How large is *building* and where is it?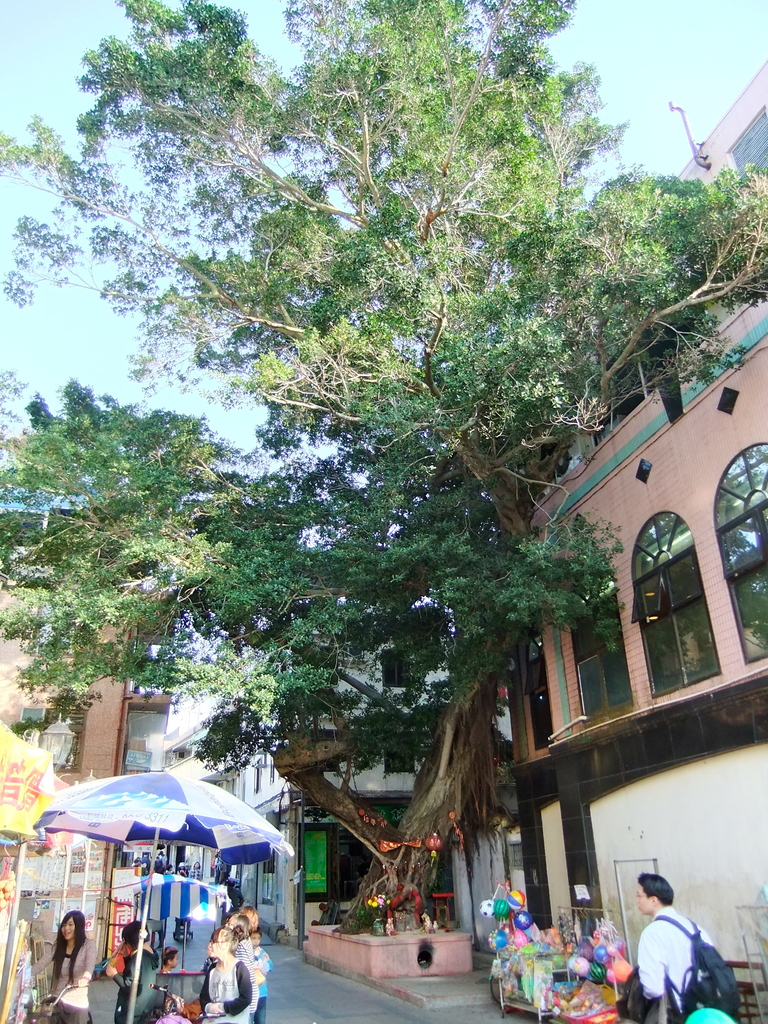
Bounding box: [493,49,767,1023].
